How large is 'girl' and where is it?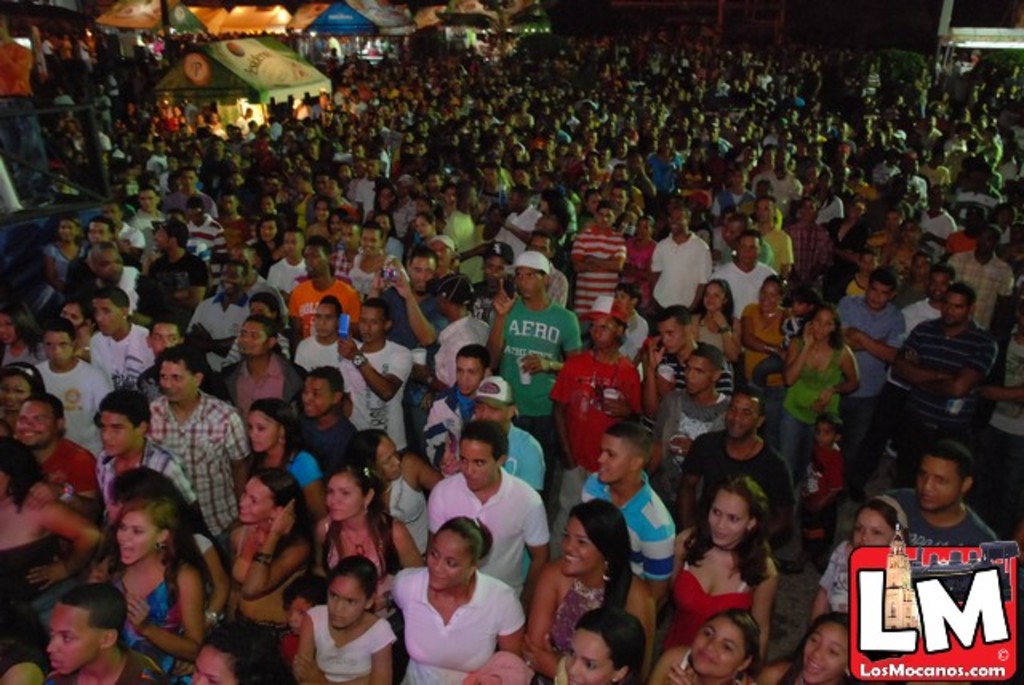
Bounding box: rect(93, 496, 205, 669).
